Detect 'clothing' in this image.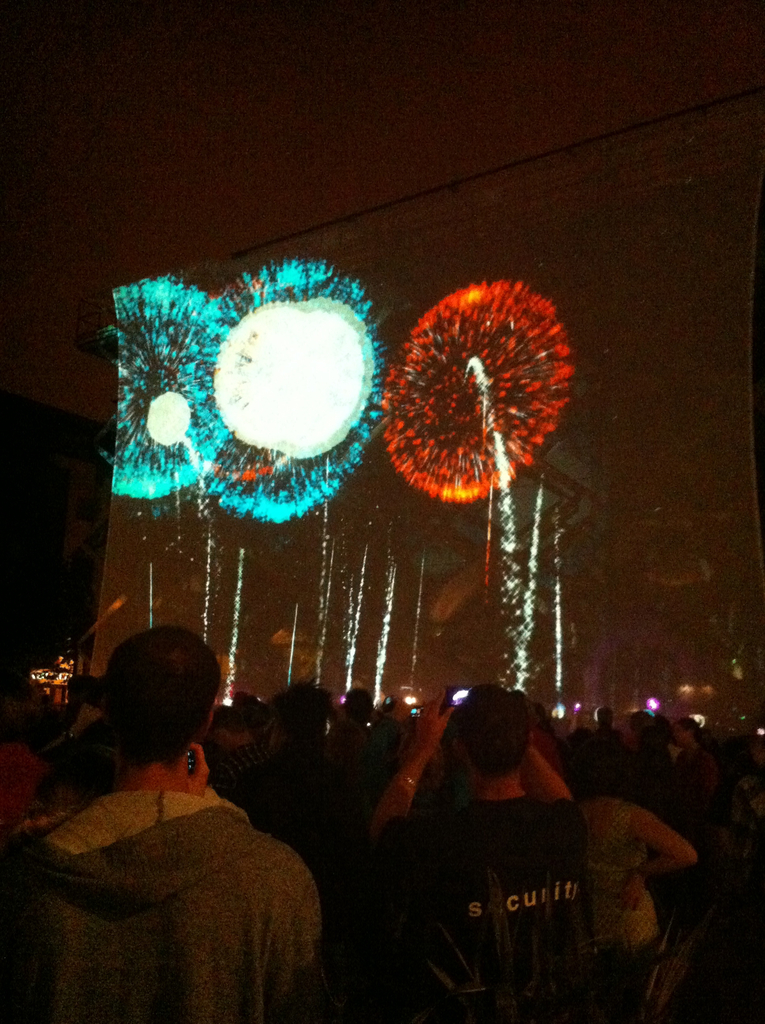
Detection: [224, 729, 364, 927].
